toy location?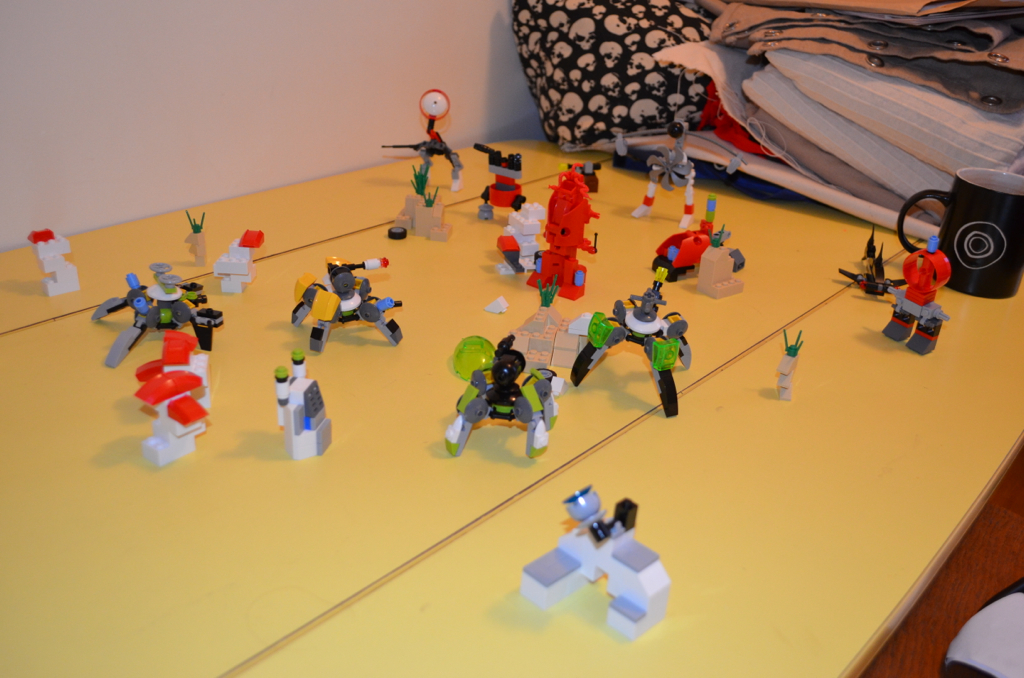
region(698, 246, 745, 295)
